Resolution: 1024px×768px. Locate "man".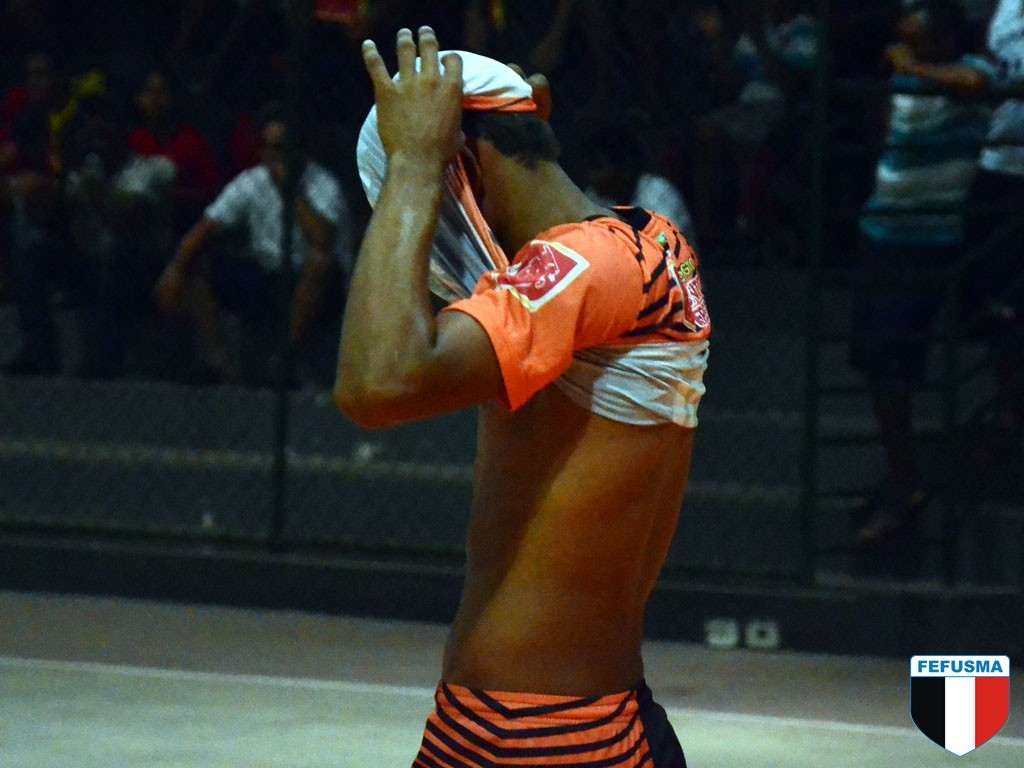
{"left": 333, "top": 22, "right": 715, "bottom": 767}.
